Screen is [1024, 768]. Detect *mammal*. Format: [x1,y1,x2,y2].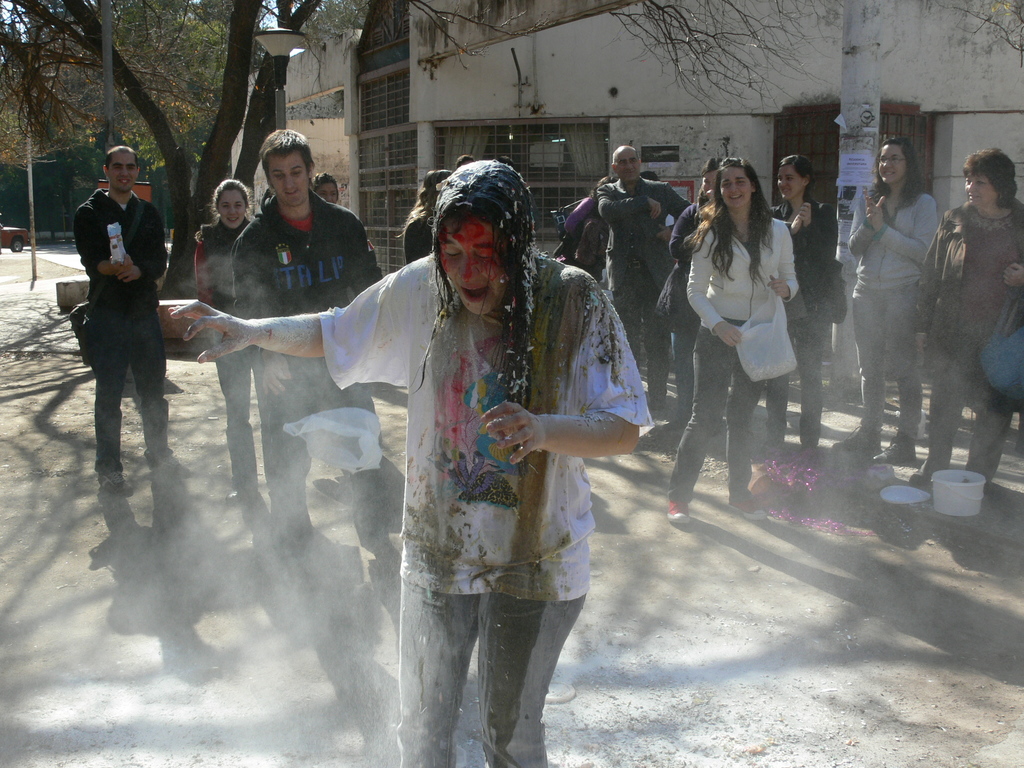
[233,131,380,565].
